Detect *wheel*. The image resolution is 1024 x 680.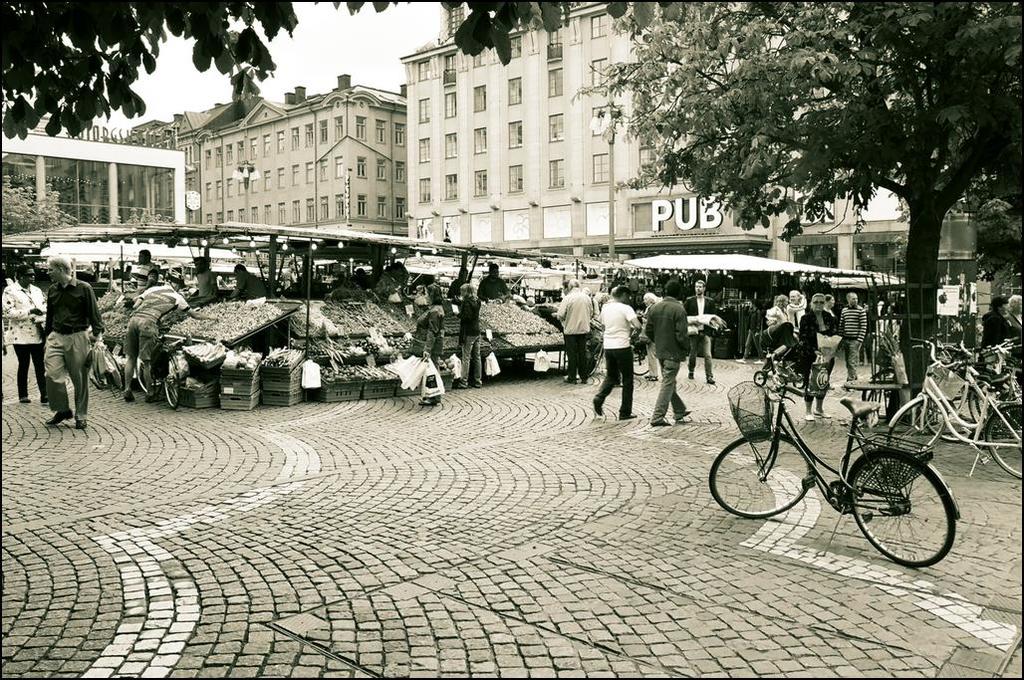
<bbox>857, 454, 953, 567</bbox>.
